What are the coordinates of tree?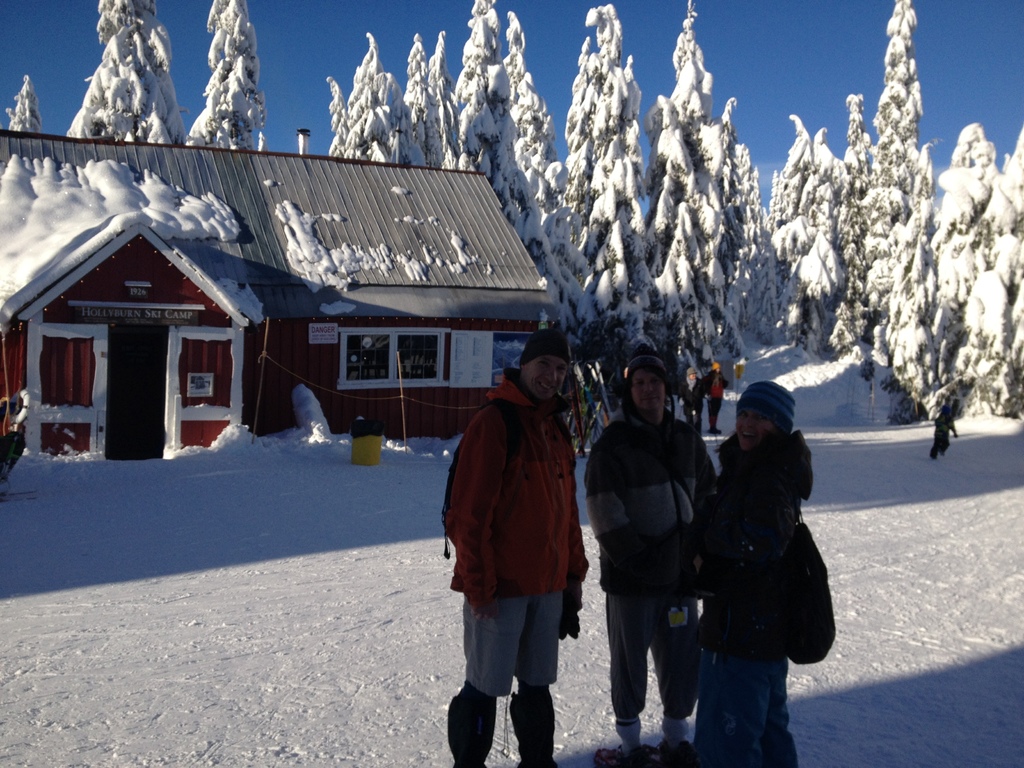
region(494, 14, 601, 324).
